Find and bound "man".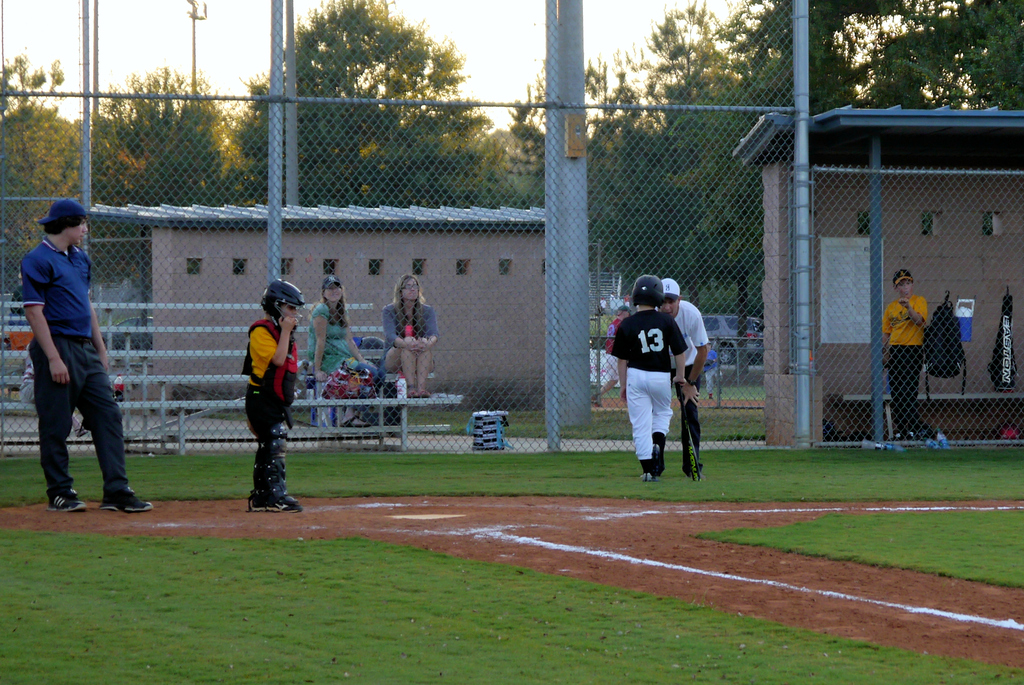
Bound: bbox=(37, 183, 138, 513).
